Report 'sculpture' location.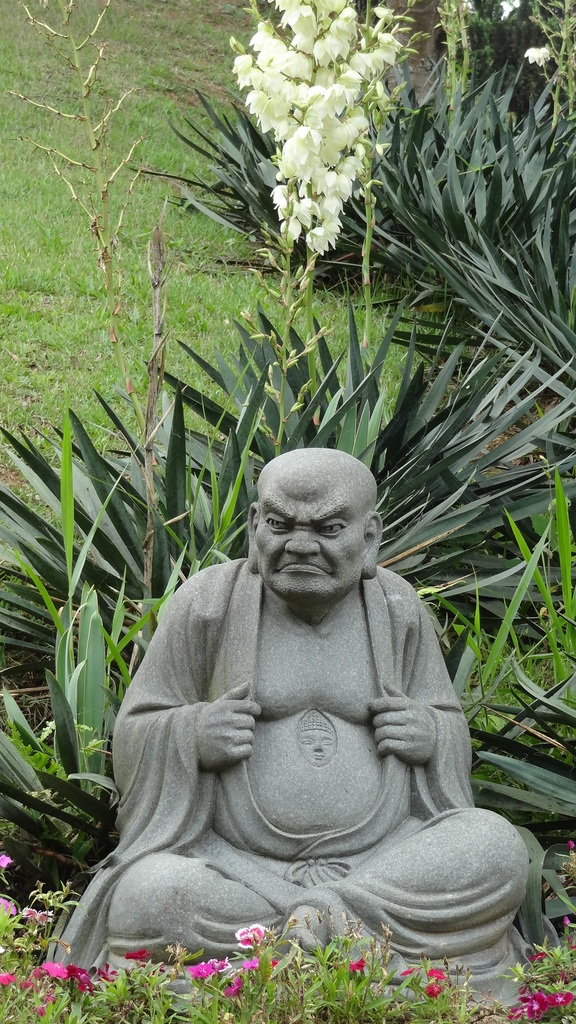
Report: (55, 434, 548, 982).
